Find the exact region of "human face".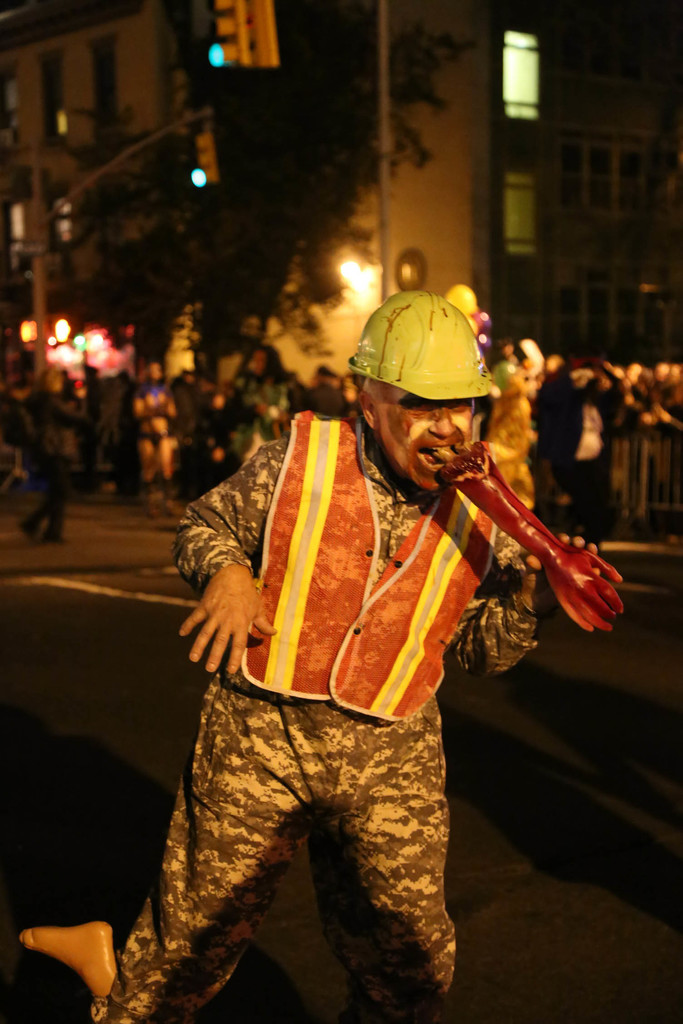
Exact region: locate(377, 393, 473, 486).
